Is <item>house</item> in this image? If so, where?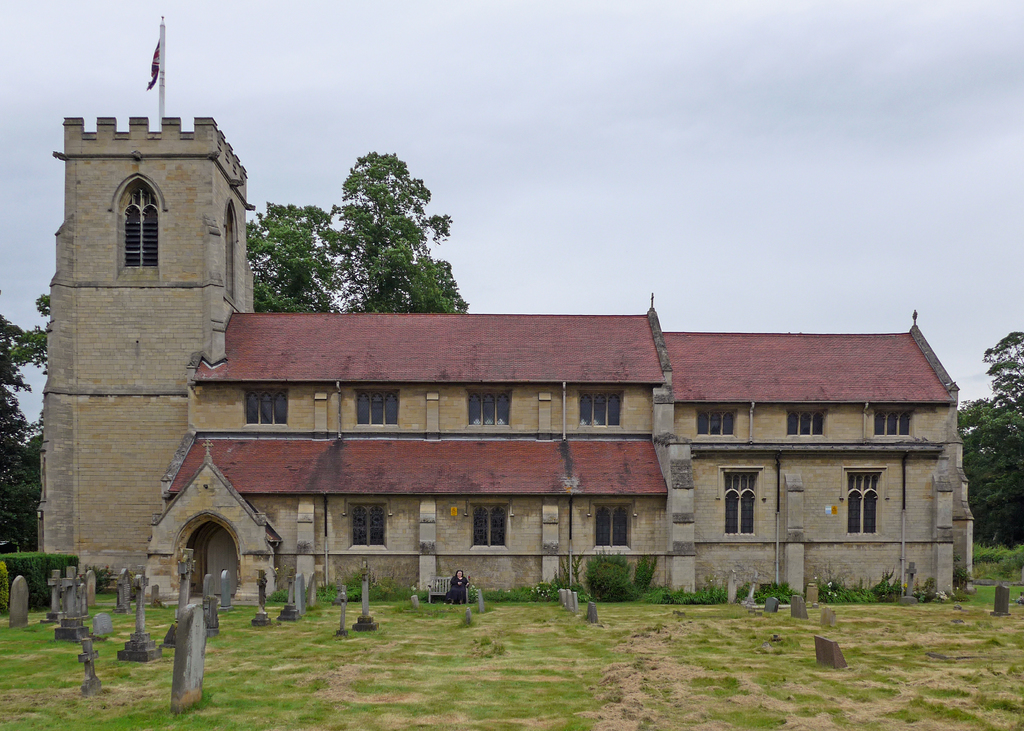
Yes, at BBox(39, 13, 977, 608).
